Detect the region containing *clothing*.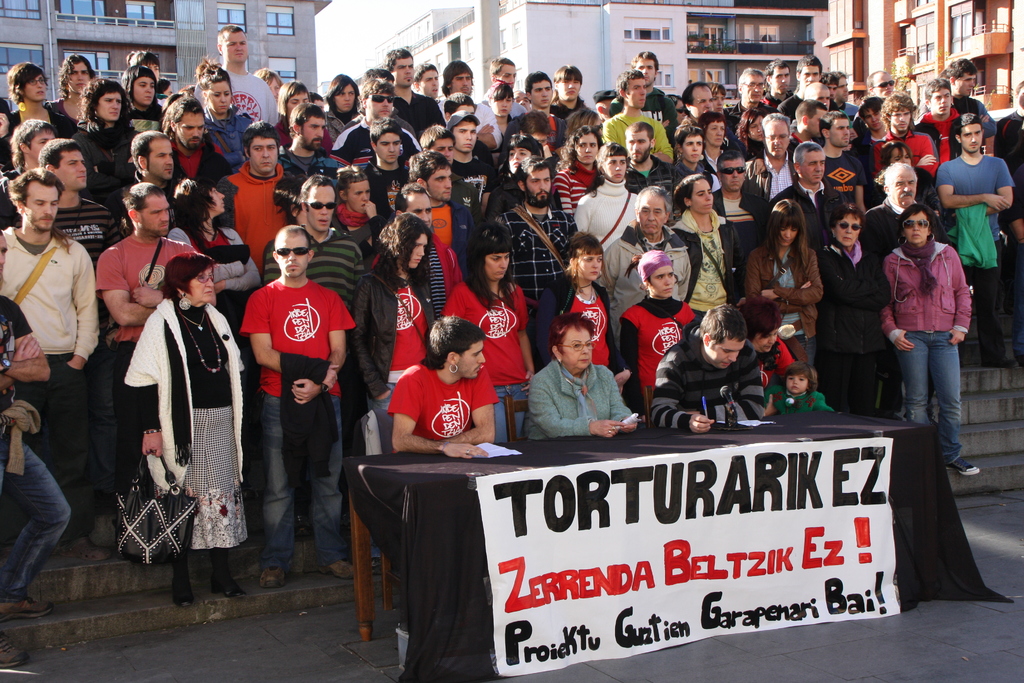
(701, 176, 780, 245).
